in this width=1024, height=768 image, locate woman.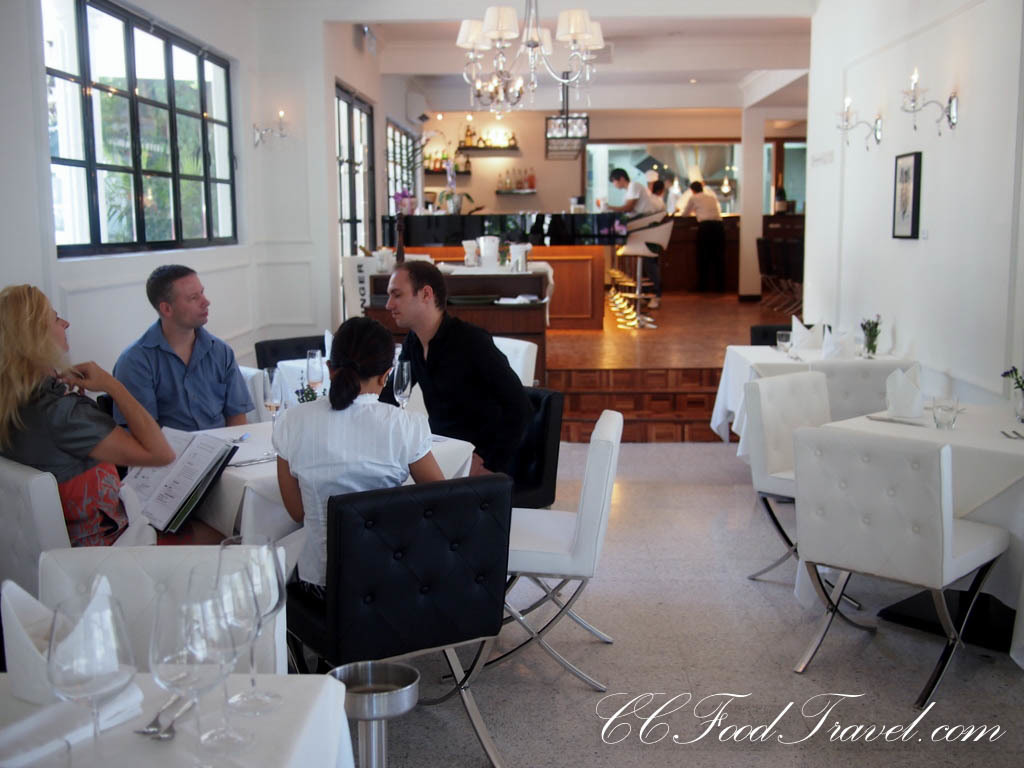
Bounding box: {"left": 9, "top": 280, "right": 144, "bottom": 524}.
